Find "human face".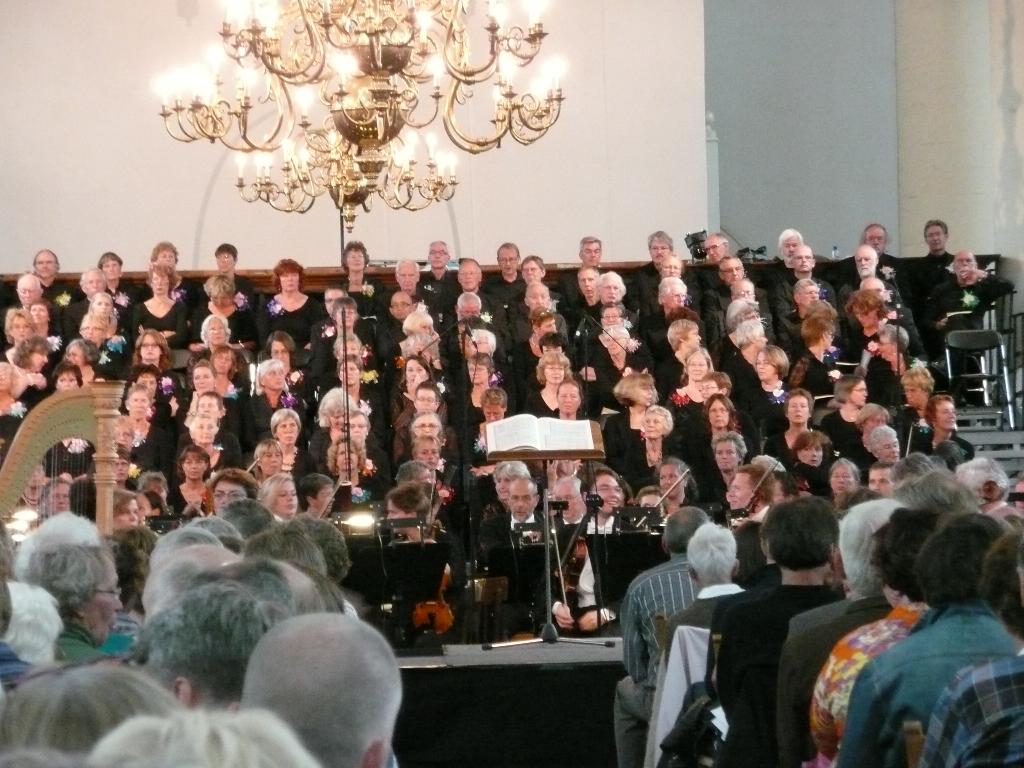
Rect(28, 305, 51, 326).
